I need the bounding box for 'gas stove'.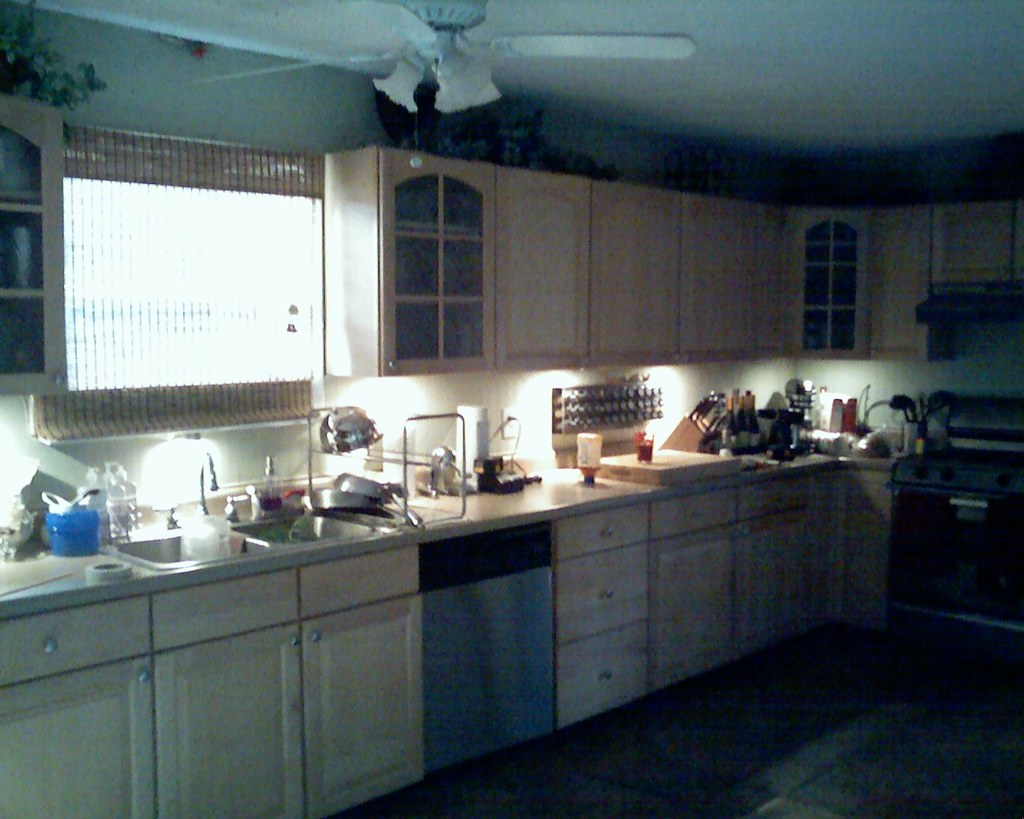
Here it is: pyautogui.locateOnScreen(900, 444, 1021, 513).
